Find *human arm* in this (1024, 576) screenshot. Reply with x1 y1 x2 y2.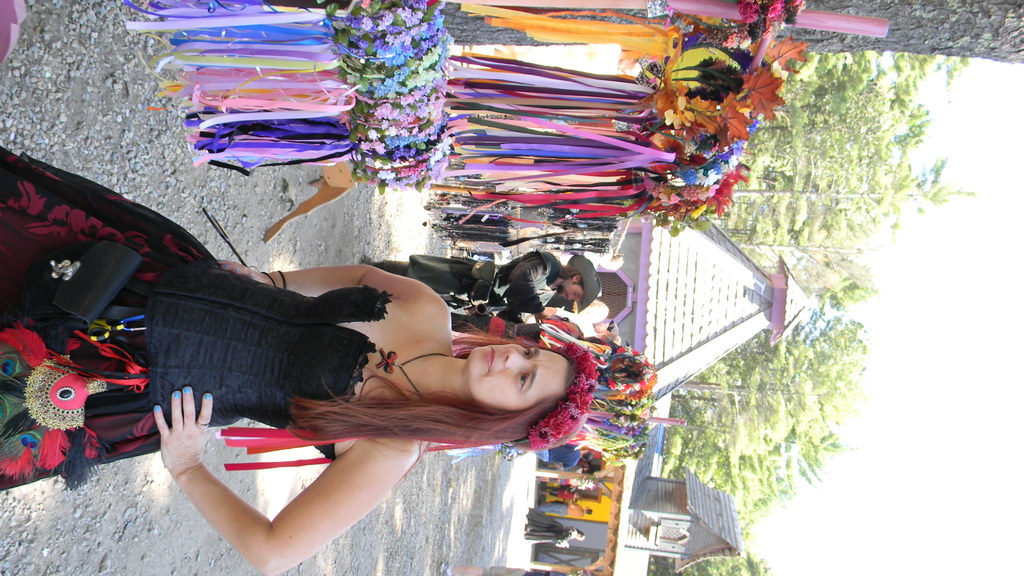
214 257 446 310.
